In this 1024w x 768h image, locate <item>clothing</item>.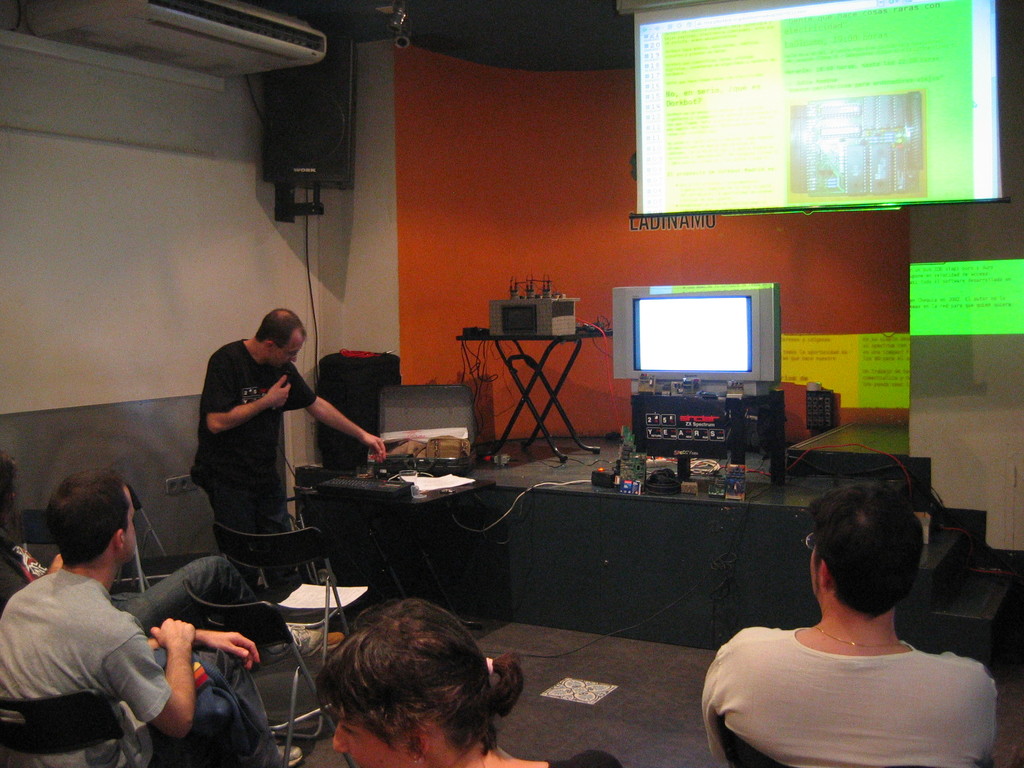
Bounding box: <bbox>192, 339, 317, 481</bbox>.
